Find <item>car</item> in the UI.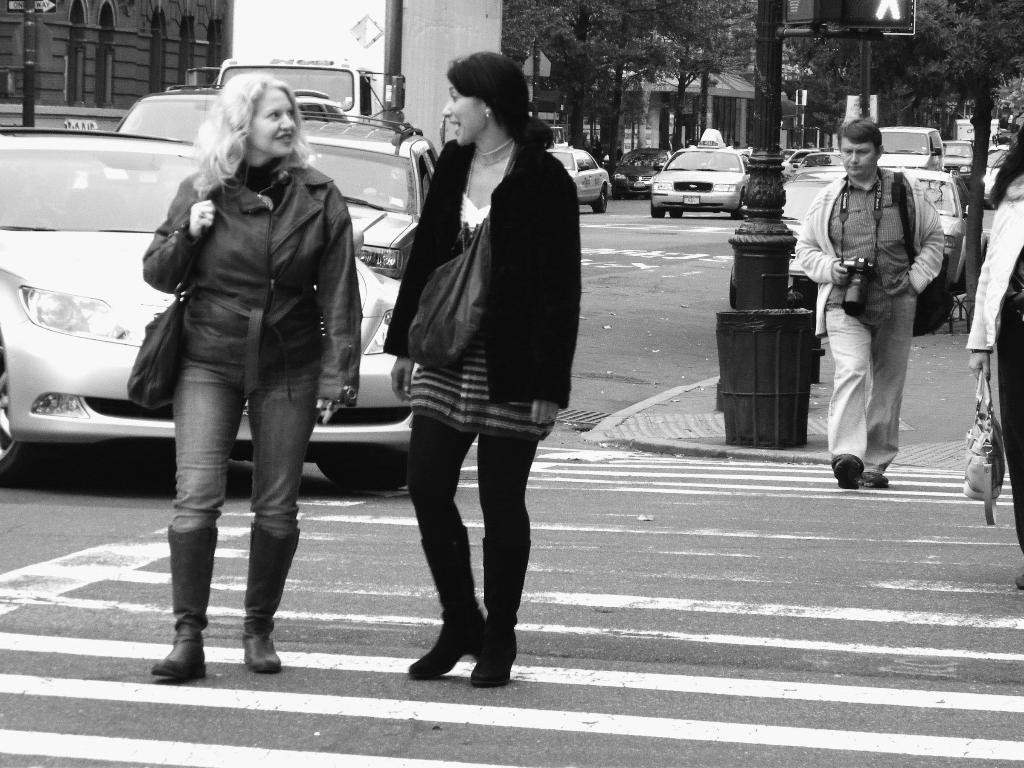
UI element at locate(646, 145, 749, 219).
